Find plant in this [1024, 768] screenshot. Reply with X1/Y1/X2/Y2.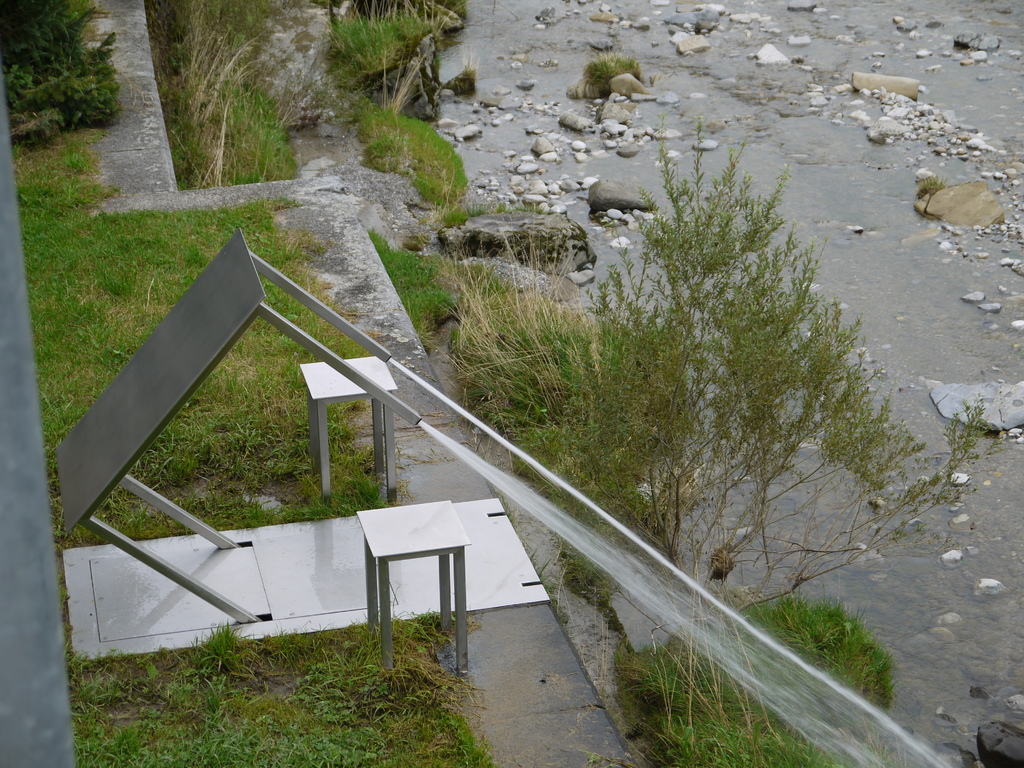
359/104/473/205.
